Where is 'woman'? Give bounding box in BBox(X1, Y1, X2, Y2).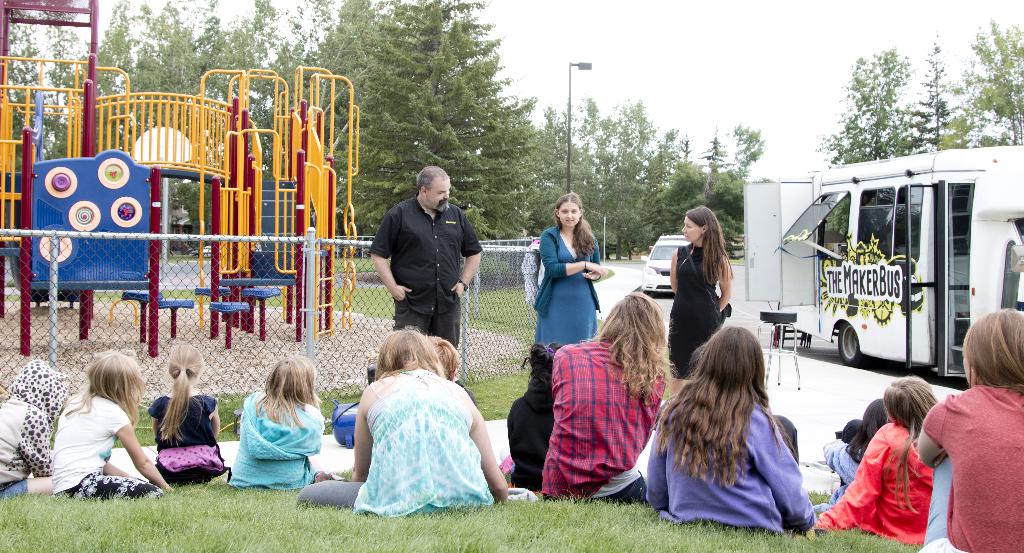
BBox(911, 305, 1023, 552).
